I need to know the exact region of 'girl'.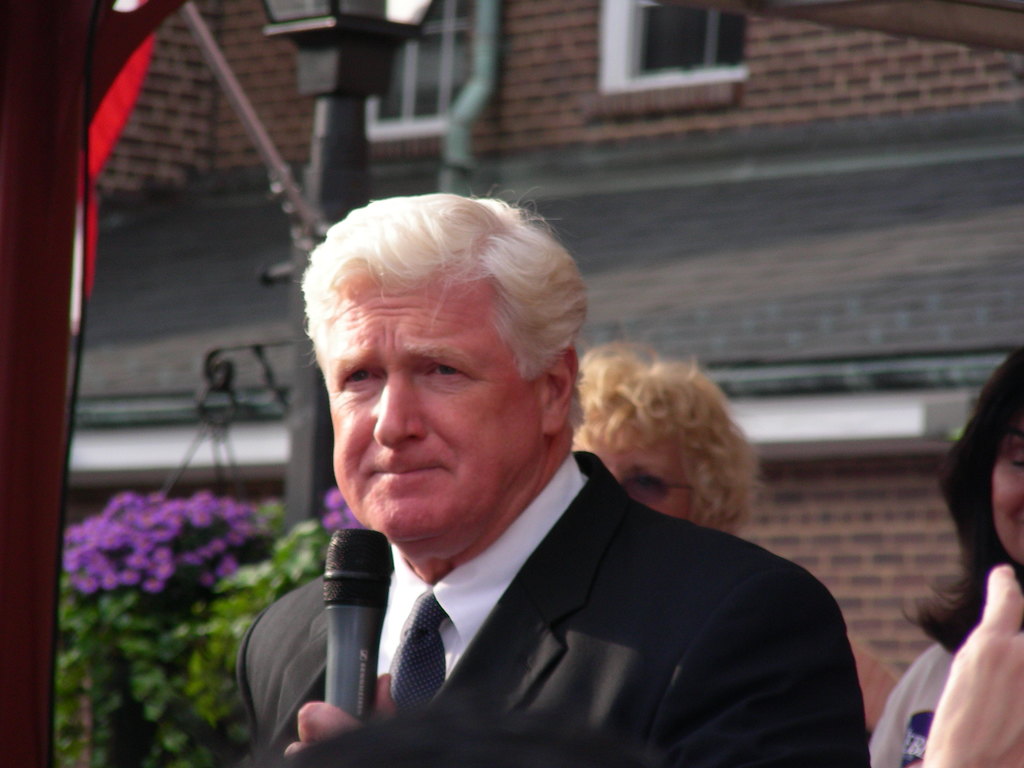
Region: box(867, 343, 1023, 767).
